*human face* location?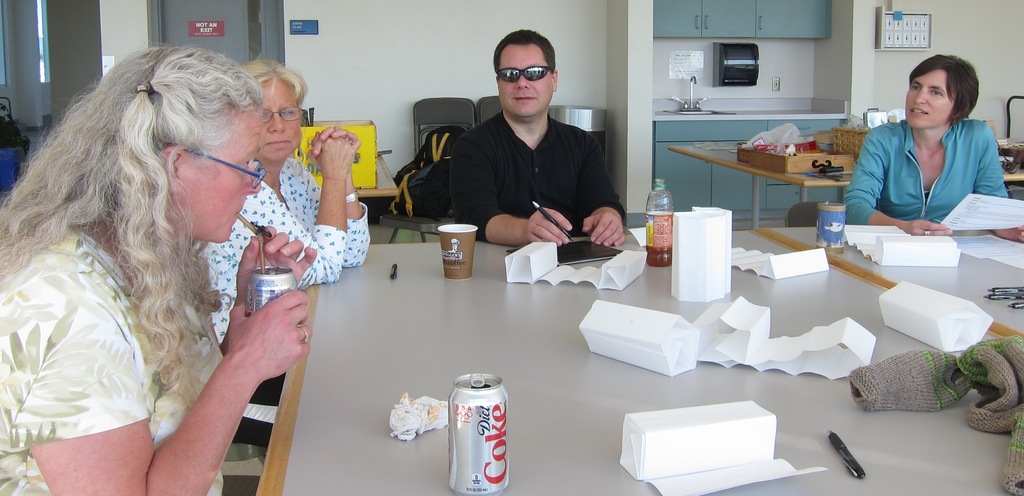
select_region(259, 76, 303, 163)
